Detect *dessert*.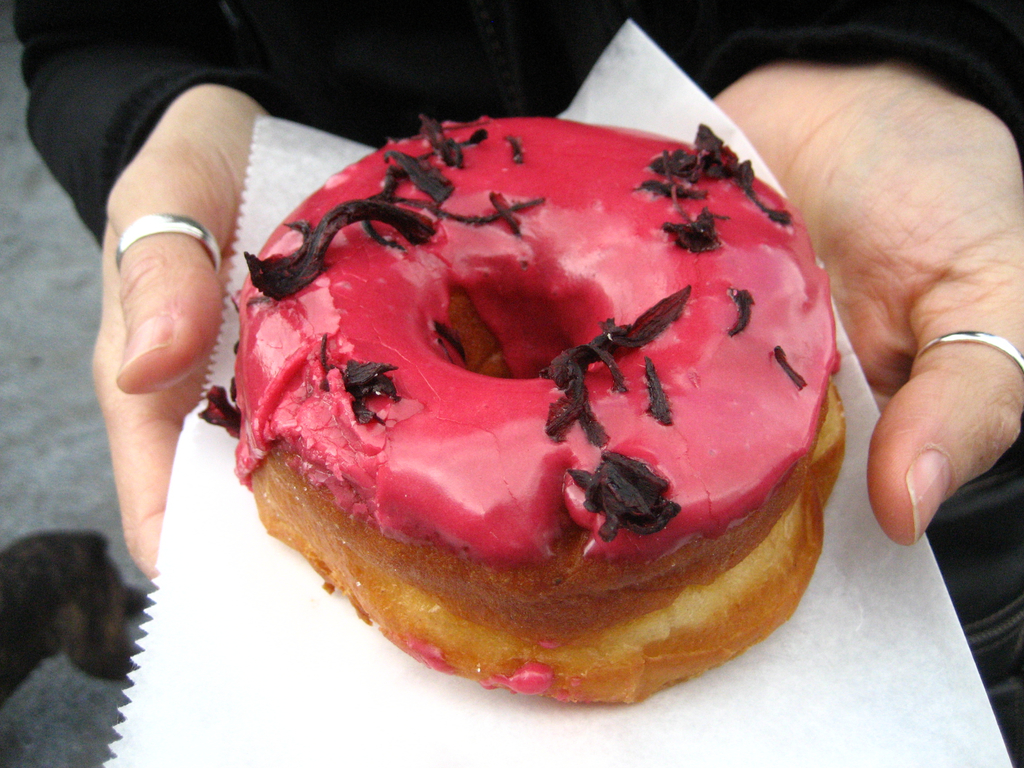
Detected at (204, 113, 847, 698).
